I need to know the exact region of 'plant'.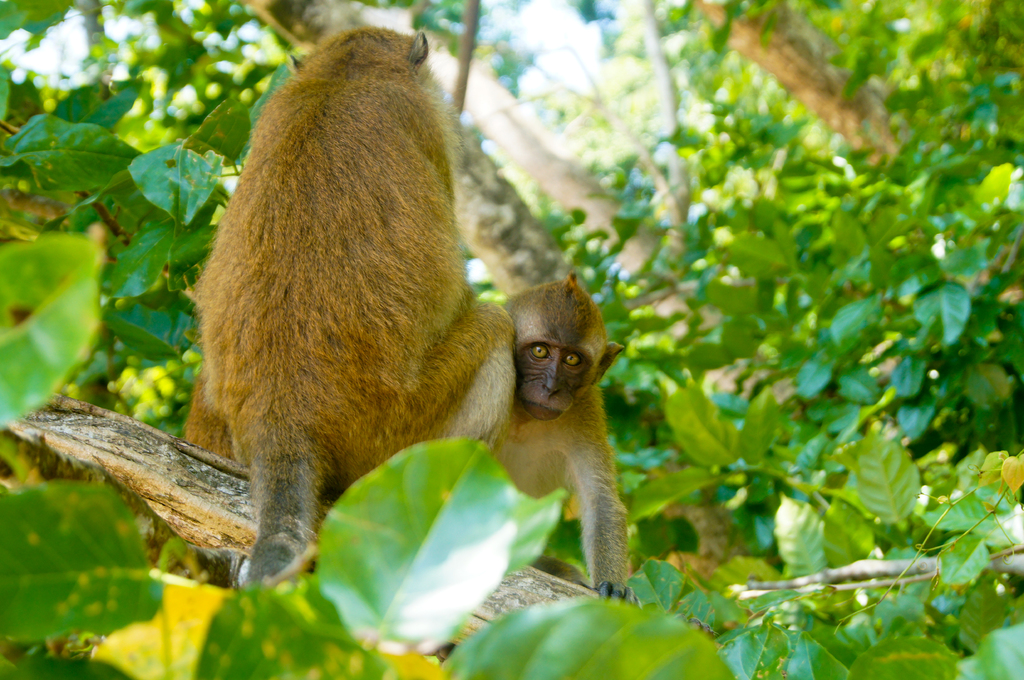
Region: x1=0 y1=3 x2=1023 y2=679.
